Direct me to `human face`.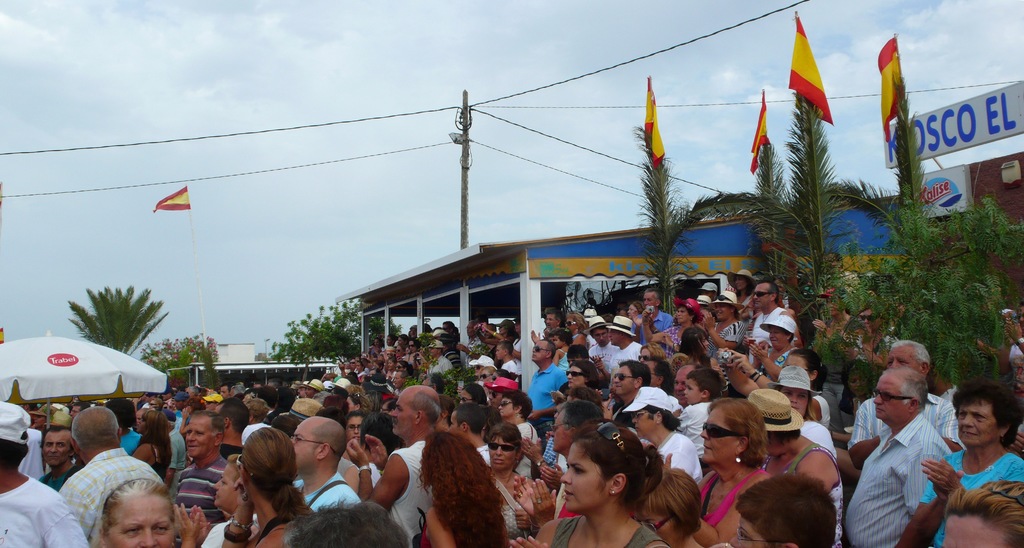
Direction: 42/431/71/468.
